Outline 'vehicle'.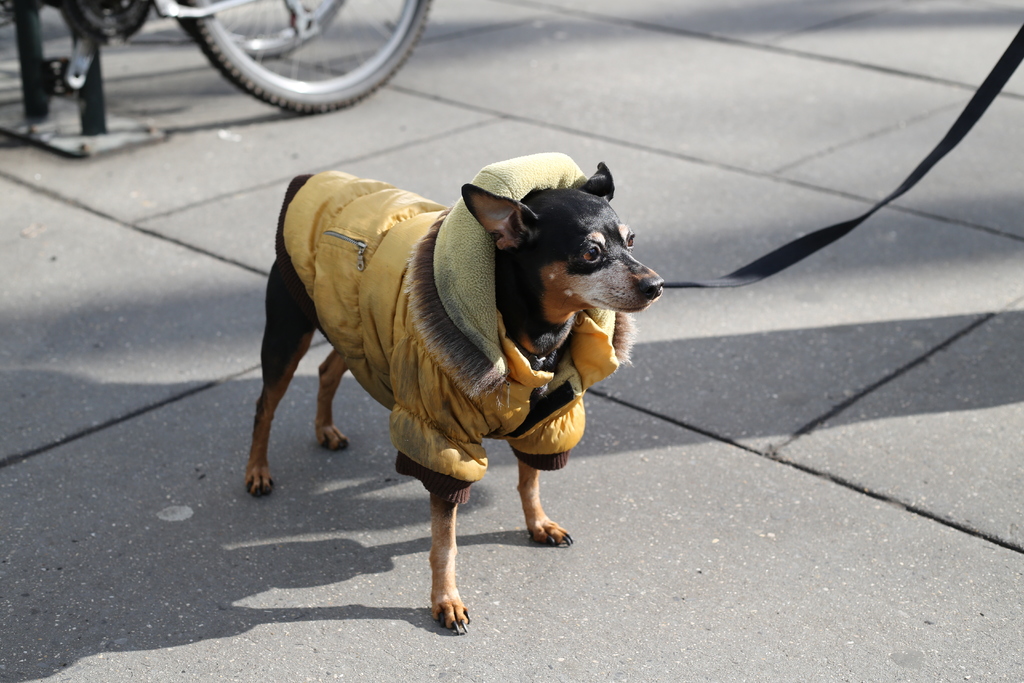
Outline: {"x1": 0, "y1": 0, "x2": 431, "y2": 136}.
